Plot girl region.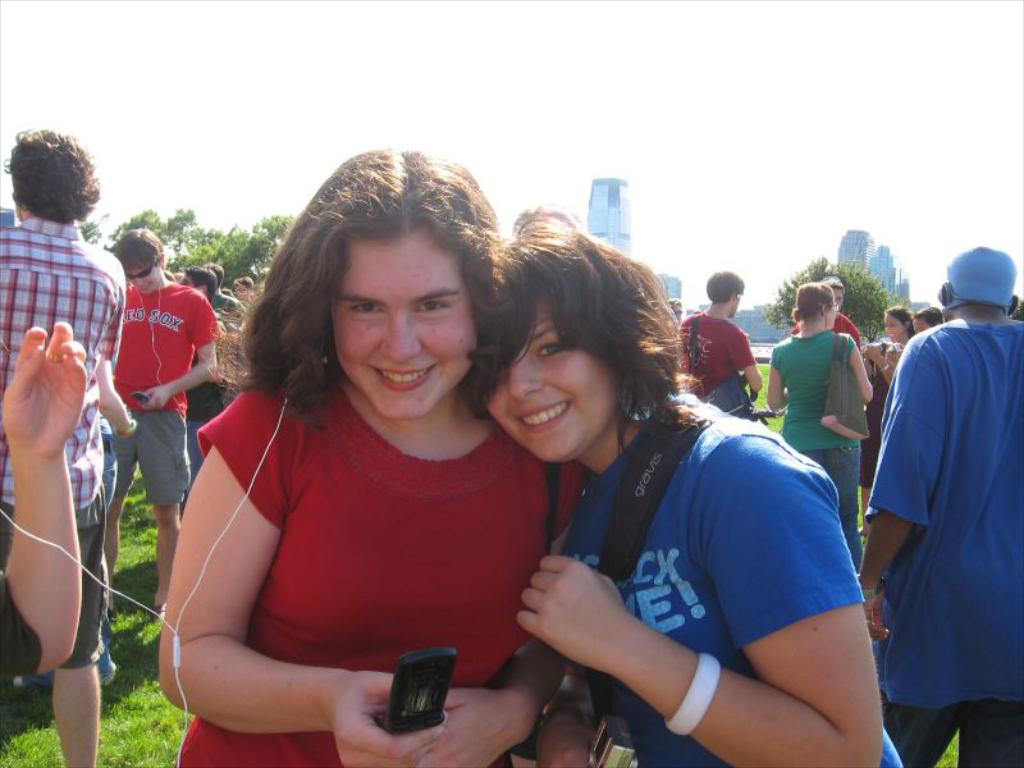
Plotted at select_region(481, 221, 899, 765).
